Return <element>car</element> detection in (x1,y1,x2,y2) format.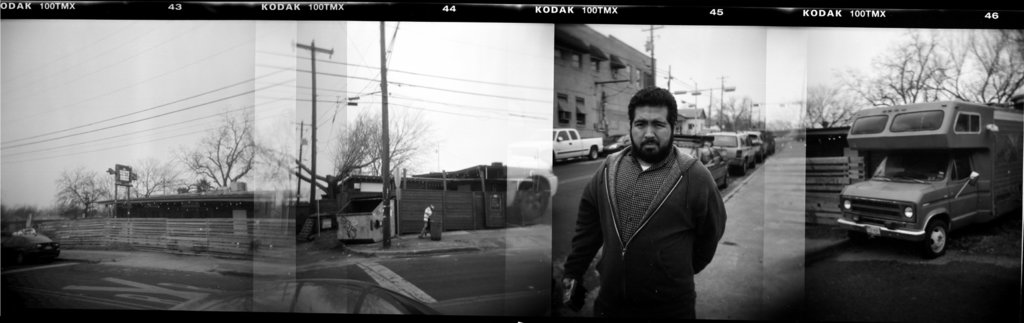
(847,98,1013,162).
